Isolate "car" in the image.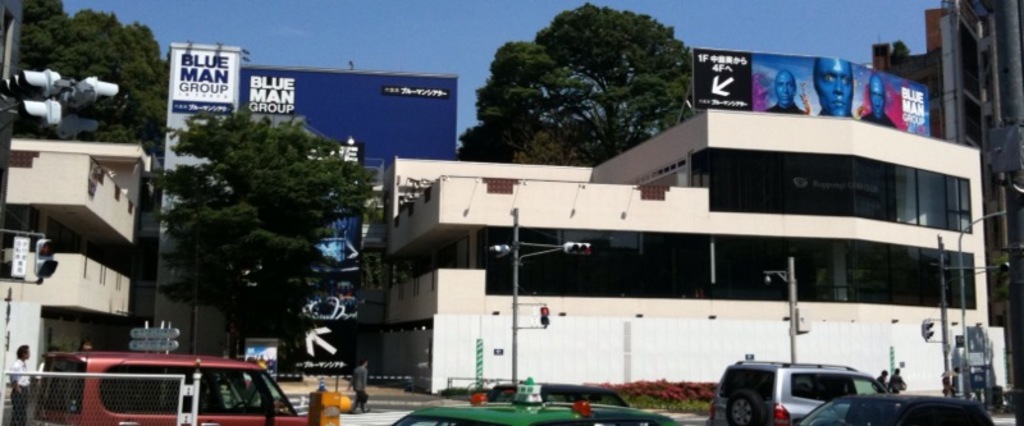
Isolated region: <bbox>384, 402, 687, 425</bbox>.
